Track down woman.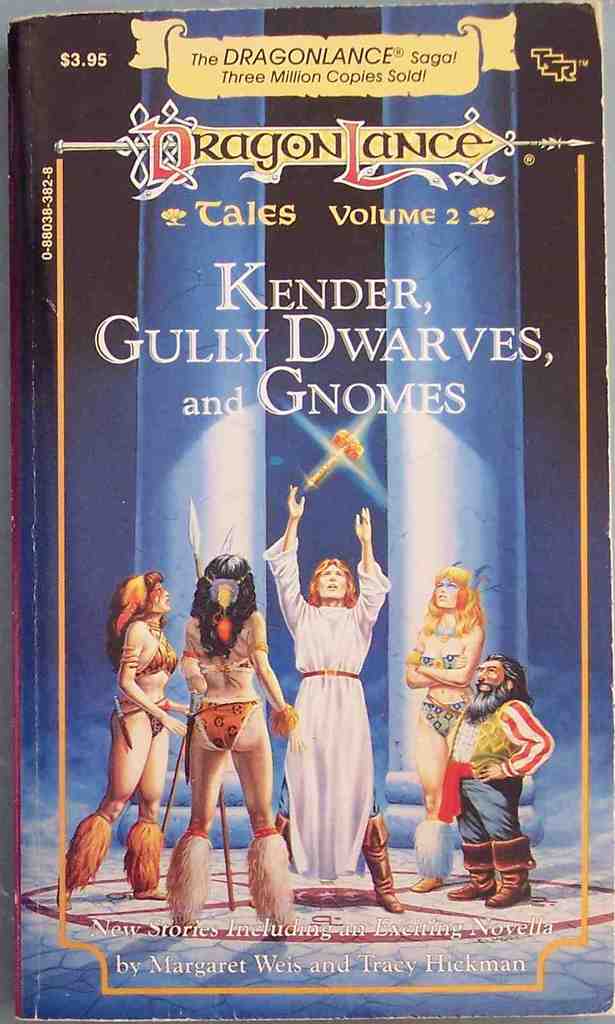
Tracked to 402, 554, 498, 895.
